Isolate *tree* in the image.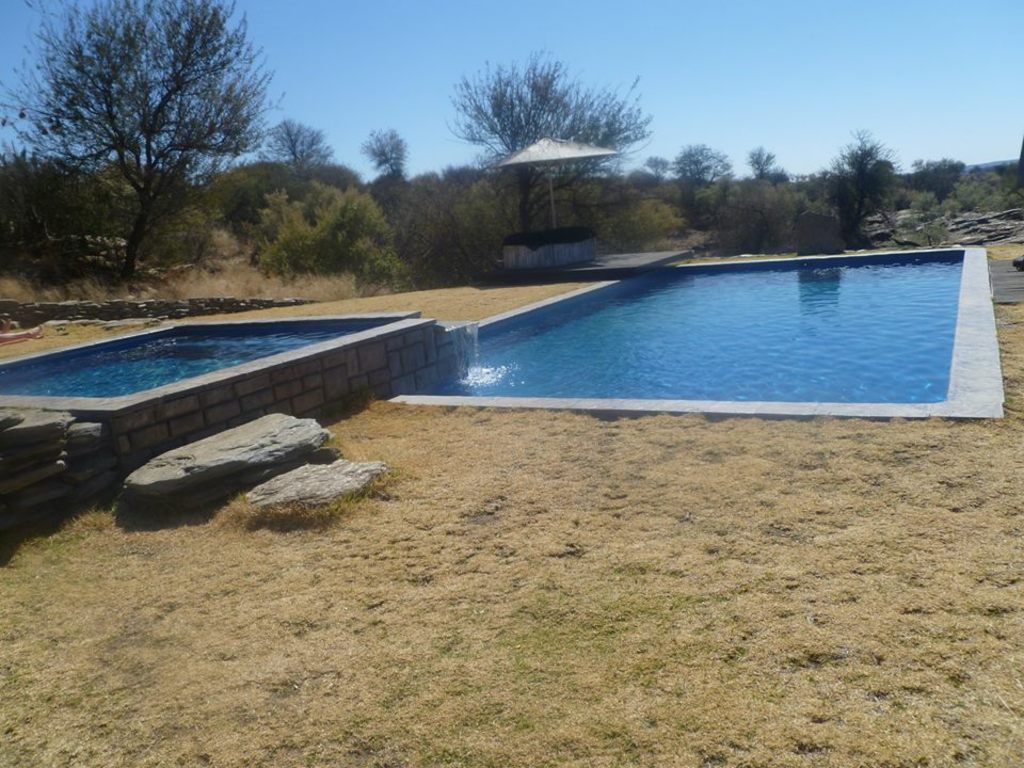
Isolated region: (27, 2, 285, 303).
